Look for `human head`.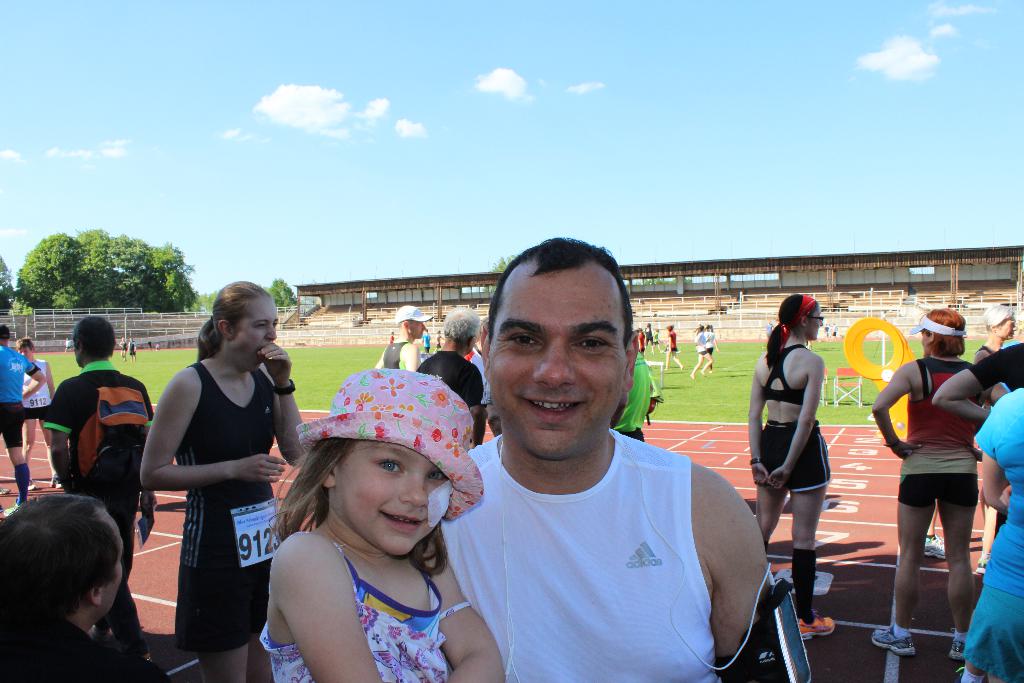
Found: rect(664, 321, 676, 332).
